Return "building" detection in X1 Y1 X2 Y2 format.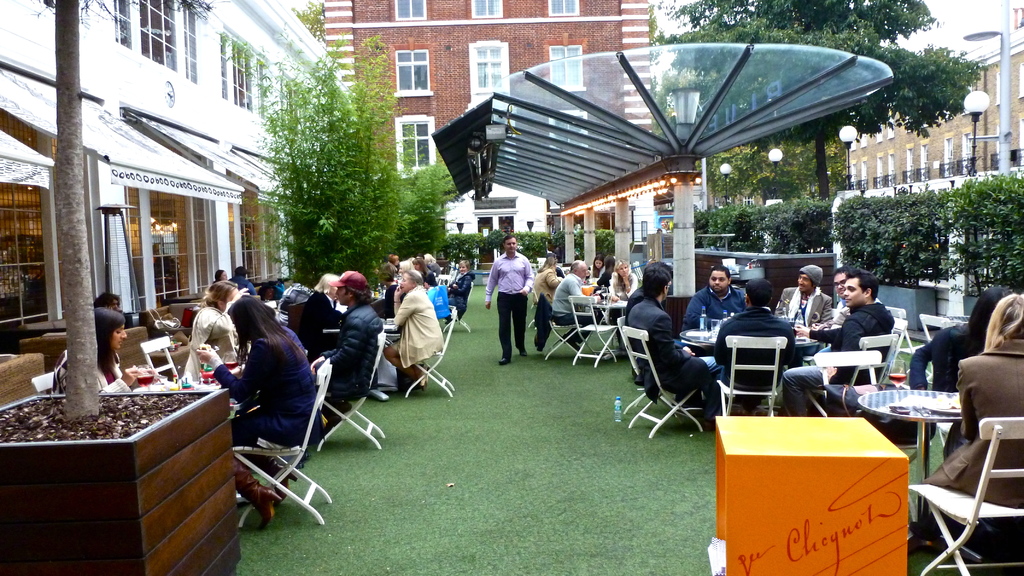
829 29 1023 188.
